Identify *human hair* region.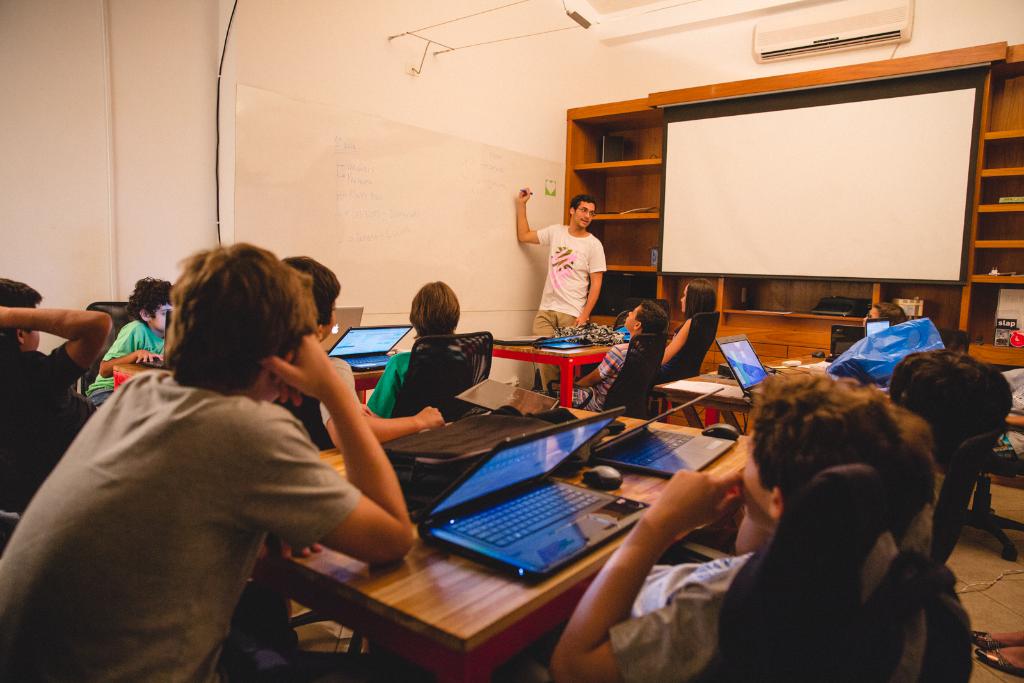
Region: left=638, top=300, right=671, bottom=333.
